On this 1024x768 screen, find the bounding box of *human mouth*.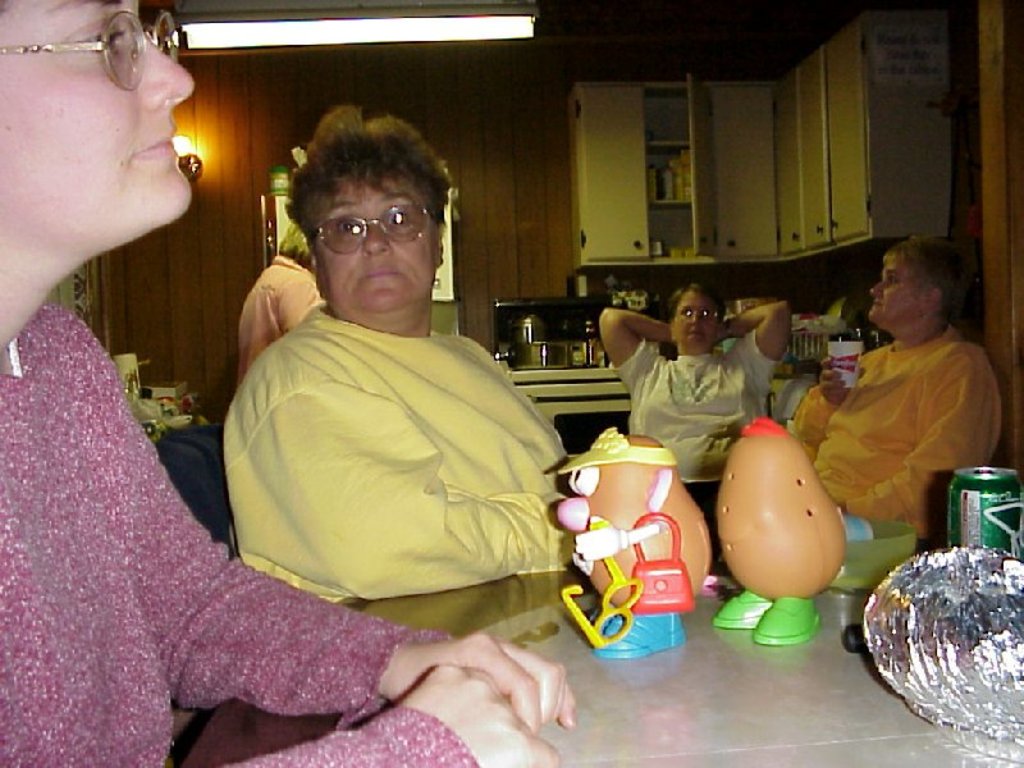
Bounding box: l=361, t=268, r=401, b=283.
